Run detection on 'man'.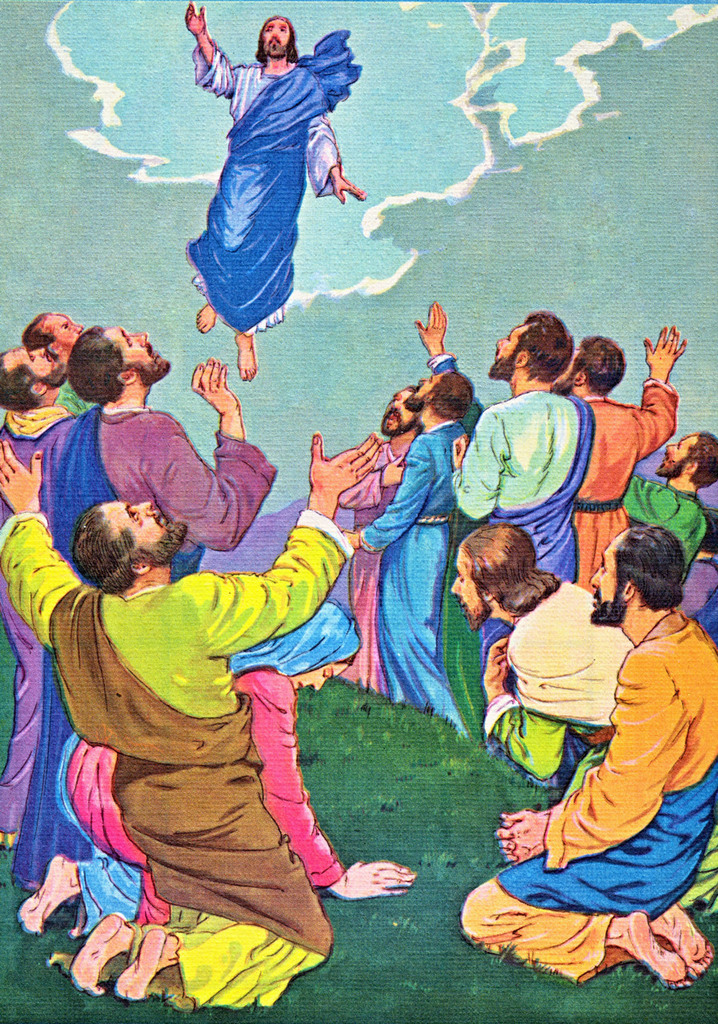
Result: [0, 343, 81, 846].
